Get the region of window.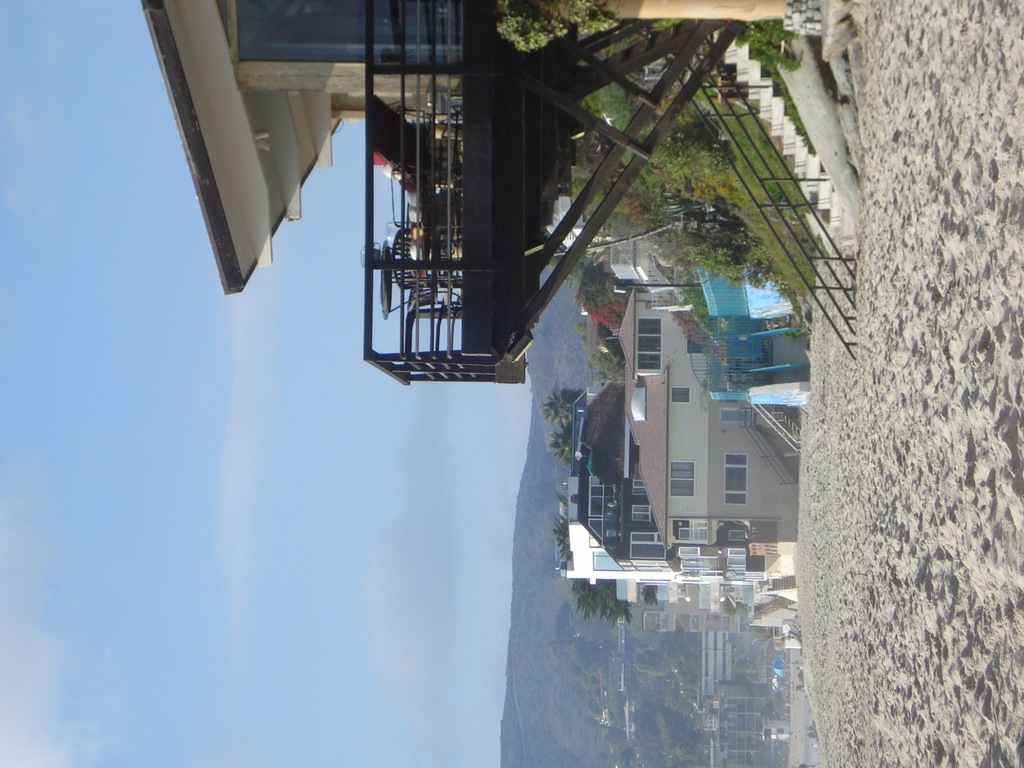
[x1=630, y1=502, x2=650, y2=524].
